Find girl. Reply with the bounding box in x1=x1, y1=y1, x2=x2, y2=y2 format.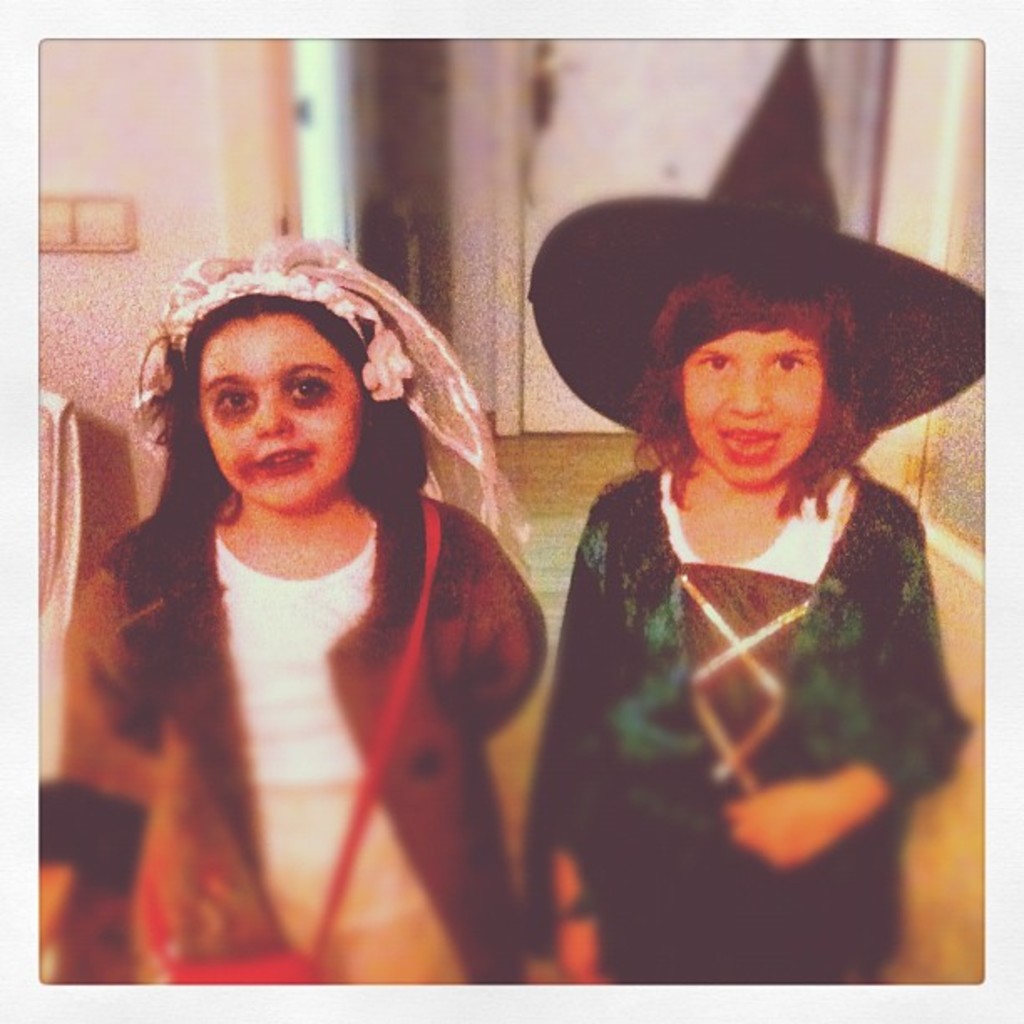
x1=35, y1=231, x2=552, y2=1004.
